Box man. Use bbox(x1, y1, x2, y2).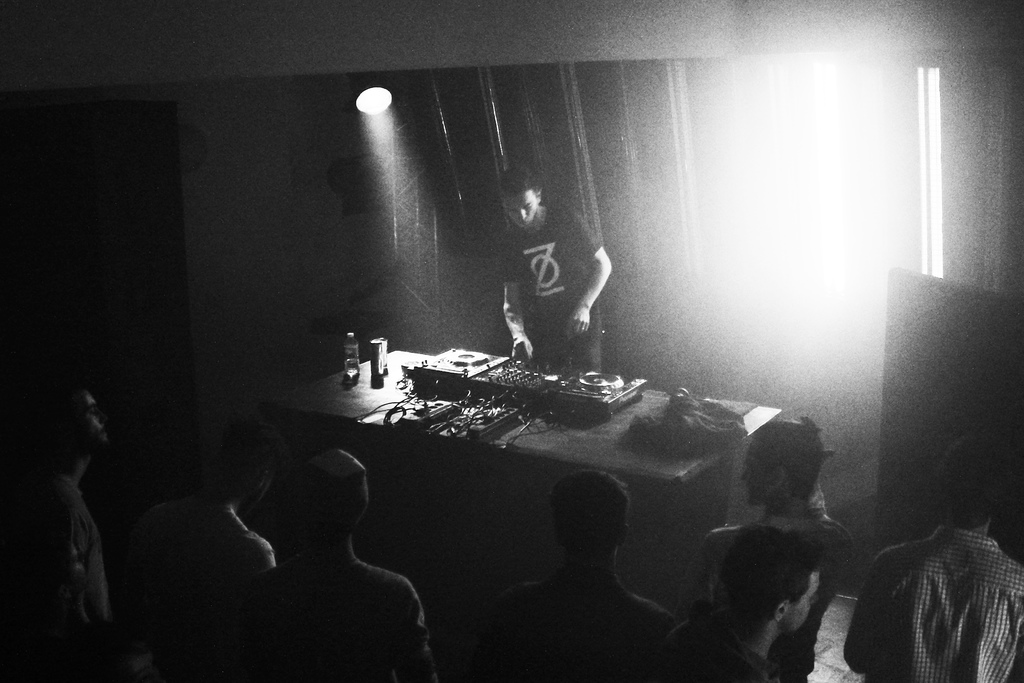
bbox(490, 170, 604, 383).
